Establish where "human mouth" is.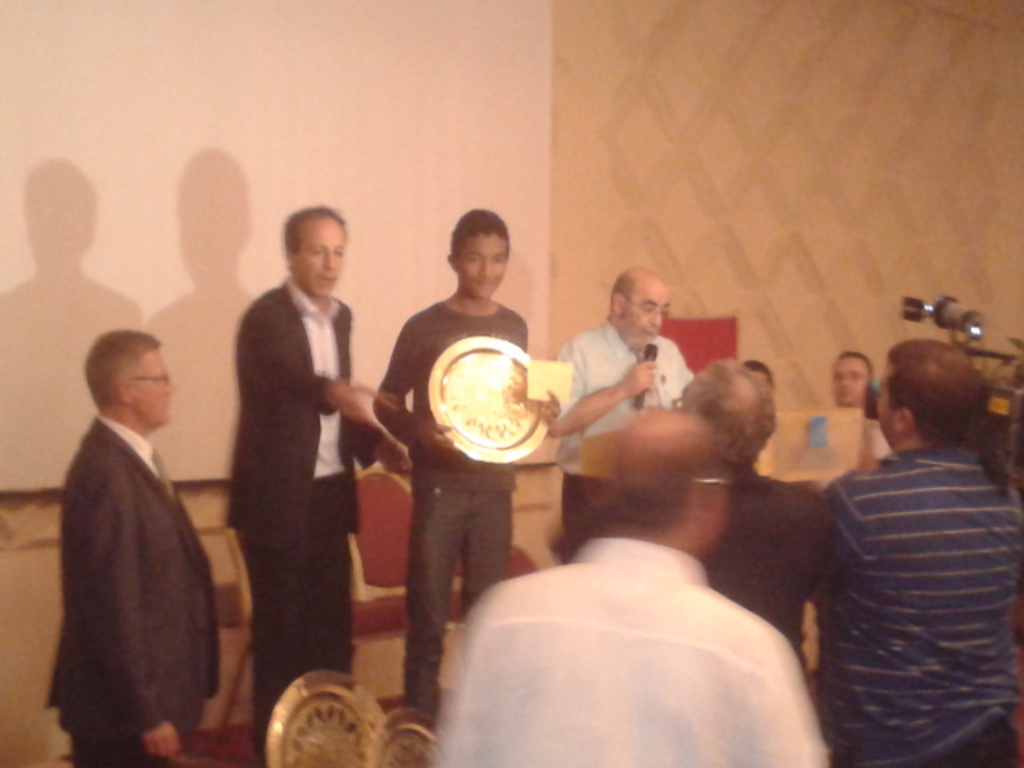
Established at 320:277:334:283.
